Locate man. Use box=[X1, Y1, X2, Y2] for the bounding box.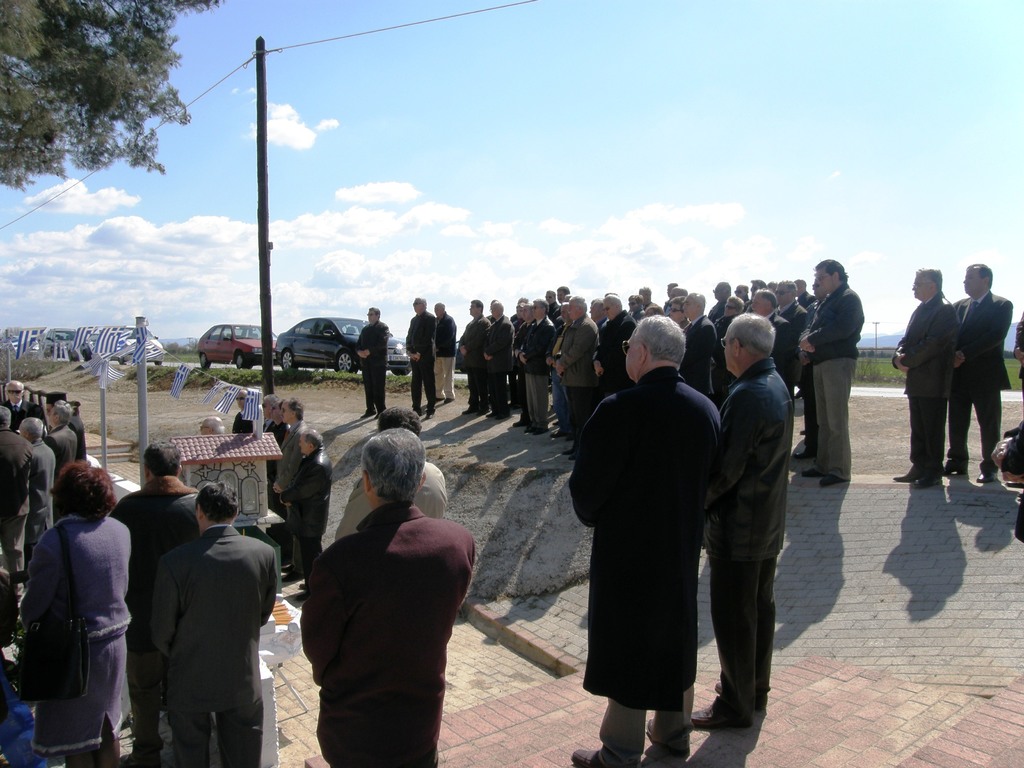
box=[0, 378, 45, 433].
